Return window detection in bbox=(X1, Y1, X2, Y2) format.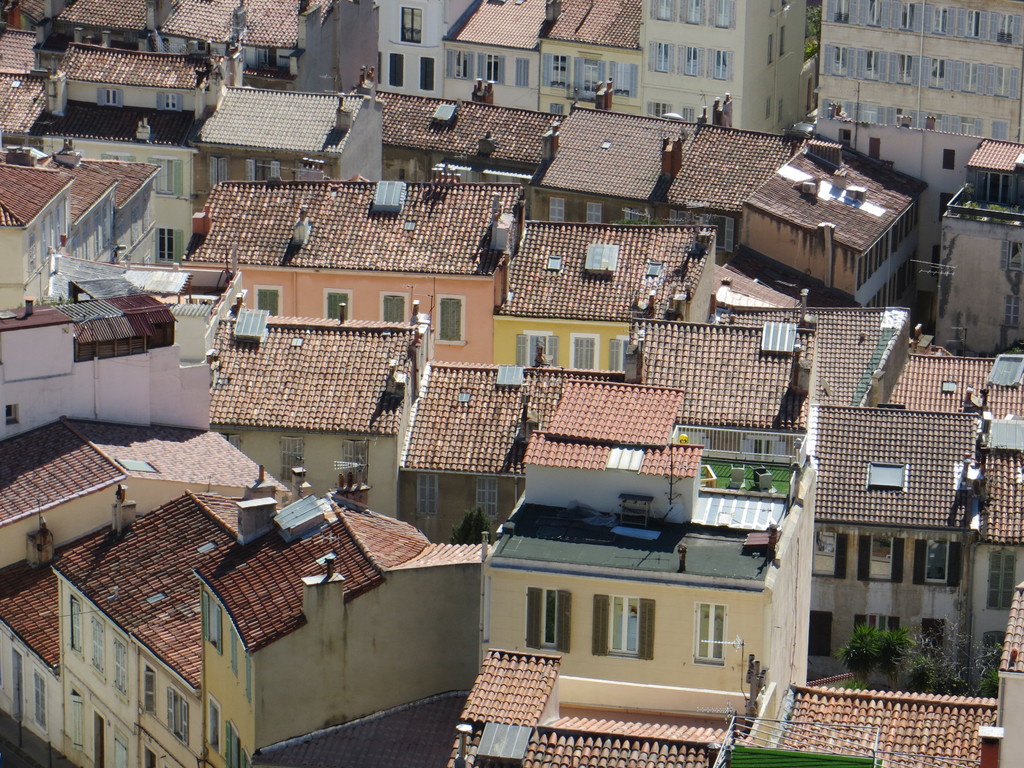
bbox=(920, 56, 953, 90).
